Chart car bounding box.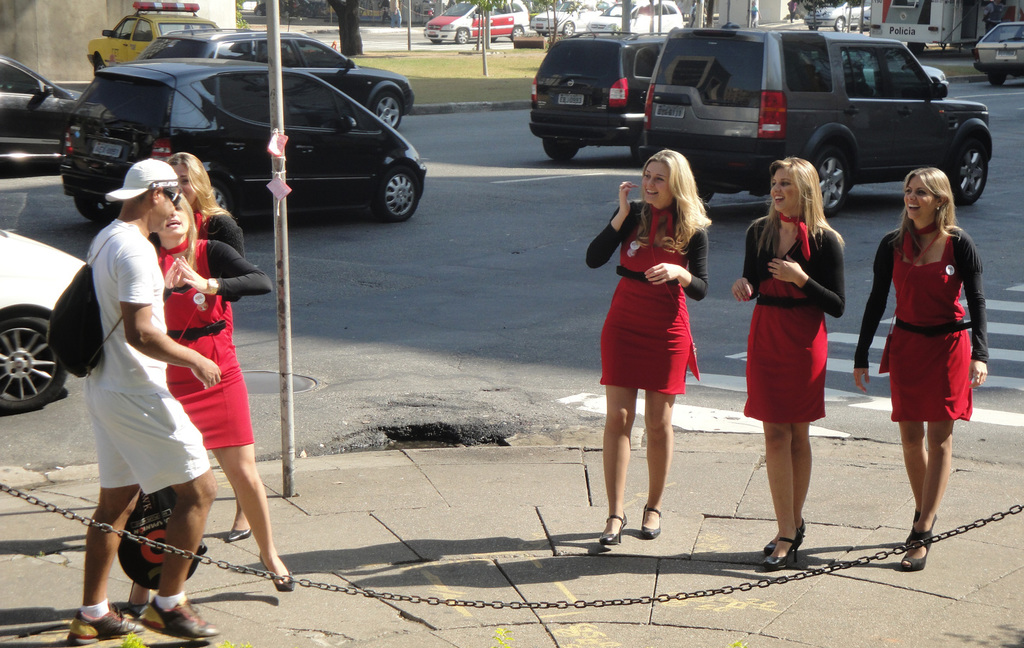
Charted: (x1=0, y1=50, x2=80, y2=163).
